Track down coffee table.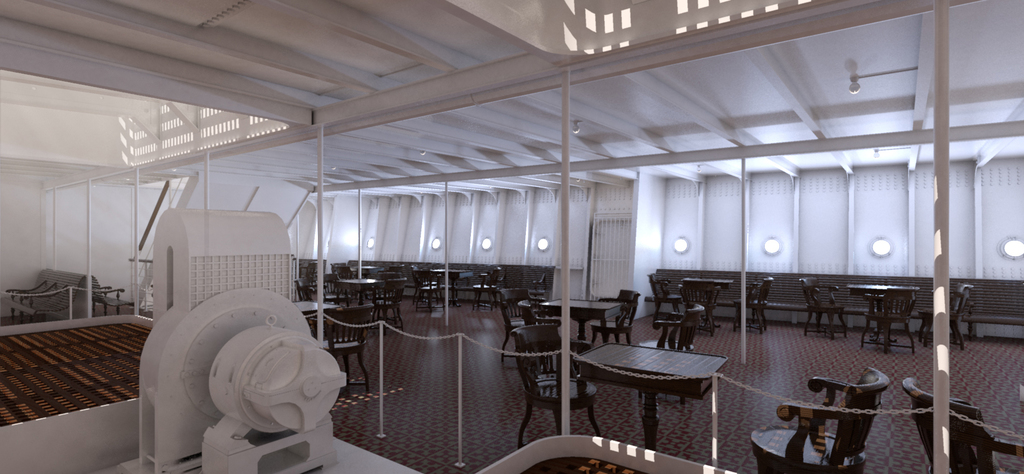
Tracked to <bbox>530, 285, 628, 334</bbox>.
